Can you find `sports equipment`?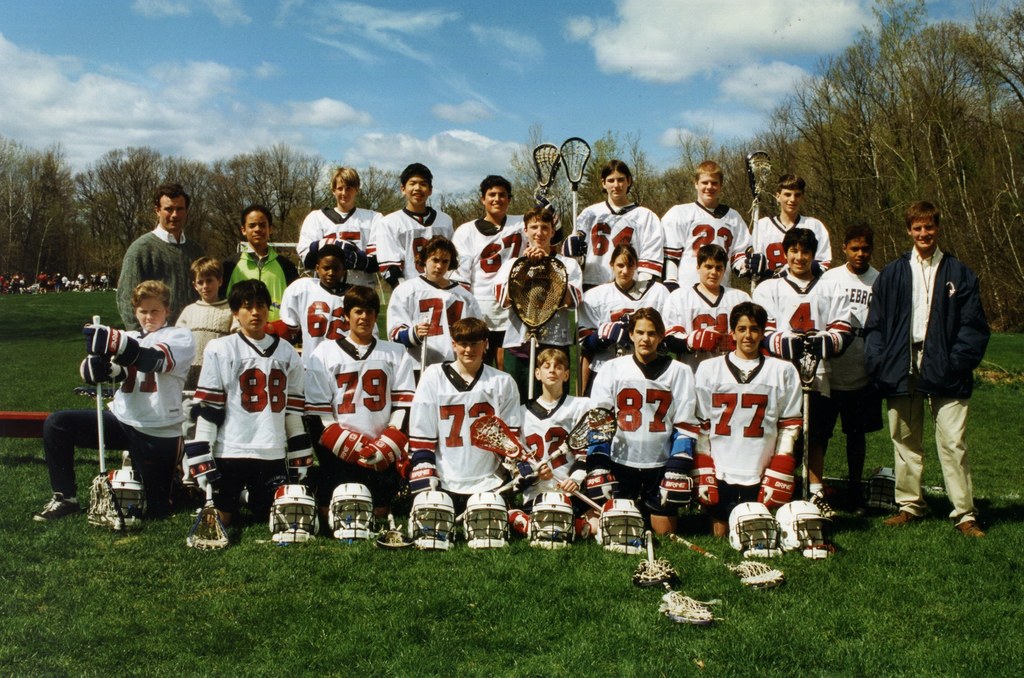
Yes, bounding box: bbox=[795, 331, 820, 498].
